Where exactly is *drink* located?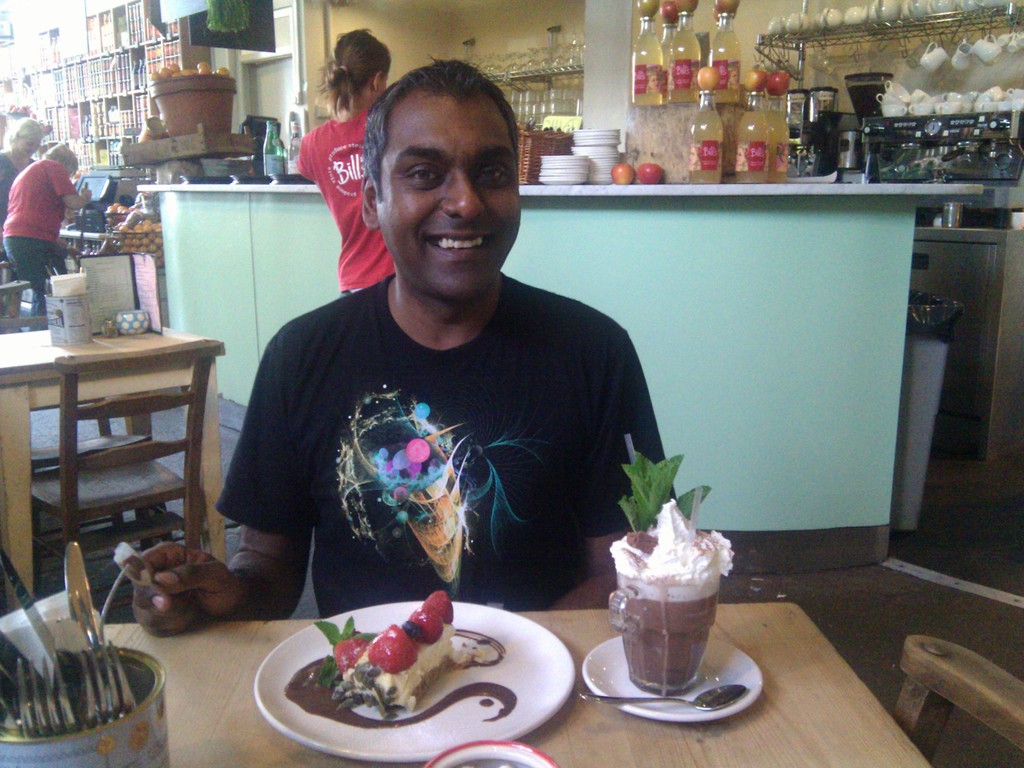
Its bounding box is rect(669, 29, 702, 103).
